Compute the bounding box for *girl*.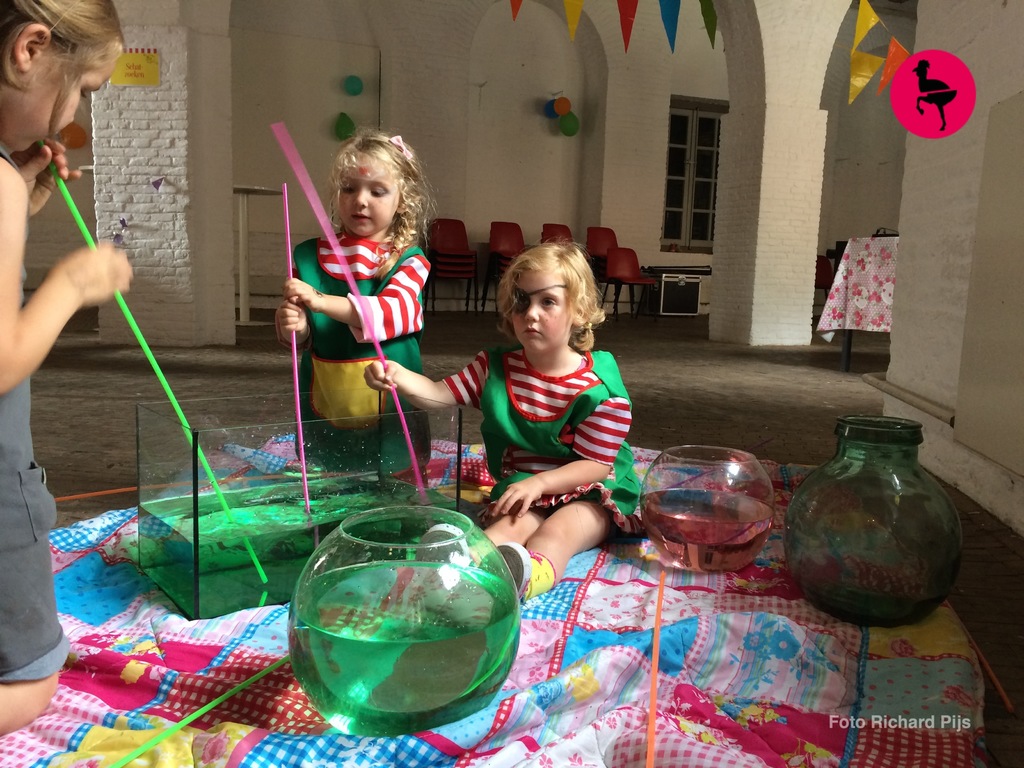
362 241 639 609.
